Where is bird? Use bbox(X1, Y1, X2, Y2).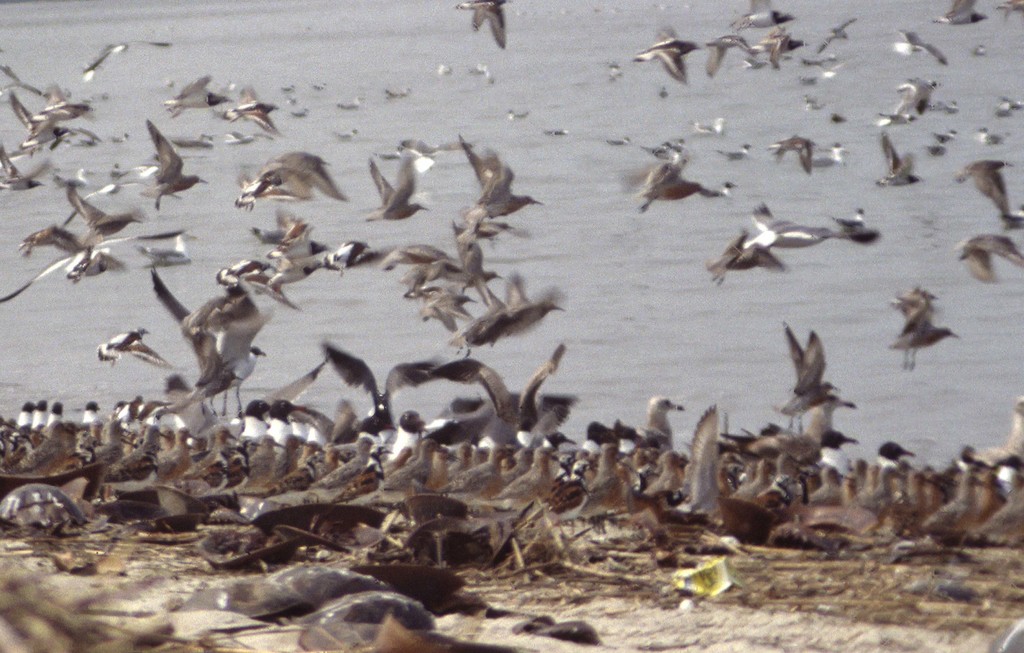
bbox(461, 135, 536, 224).
